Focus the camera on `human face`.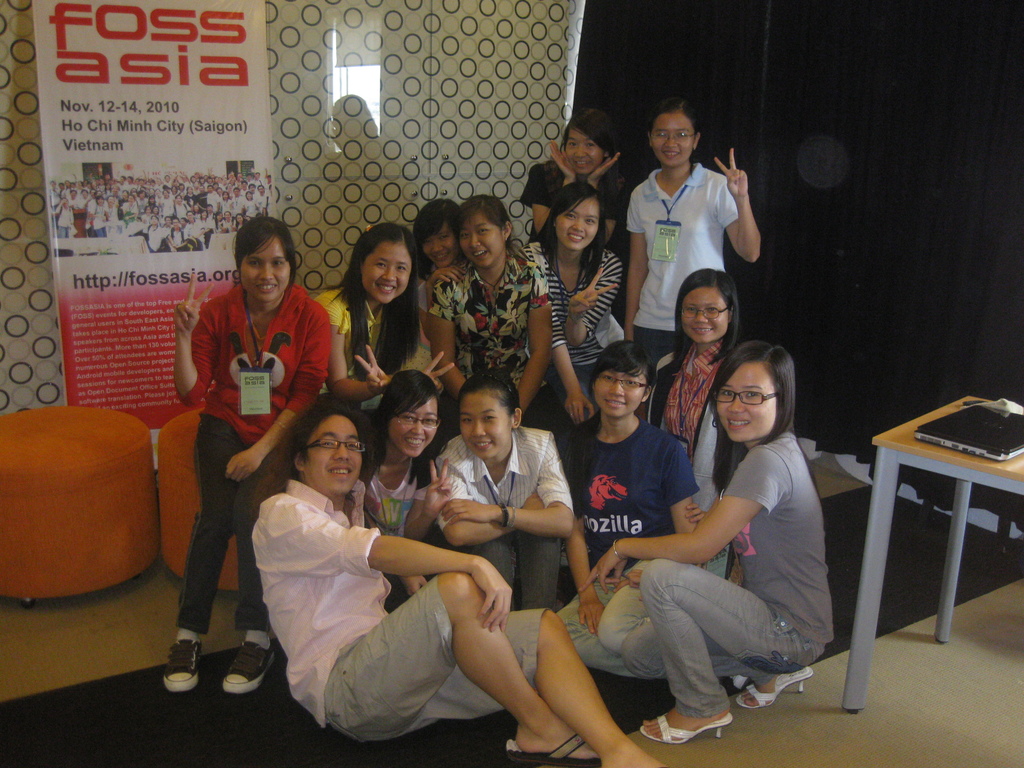
Focus region: {"x1": 714, "y1": 356, "x2": 773, "y2": 447}.
